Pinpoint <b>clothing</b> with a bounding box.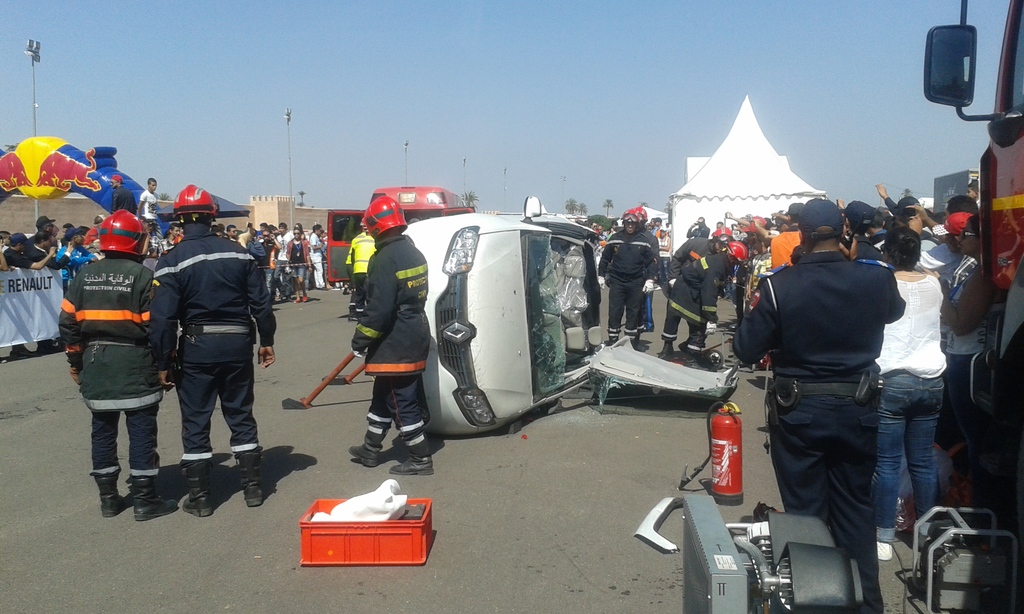
locate(974, 269, 1023, 578).
